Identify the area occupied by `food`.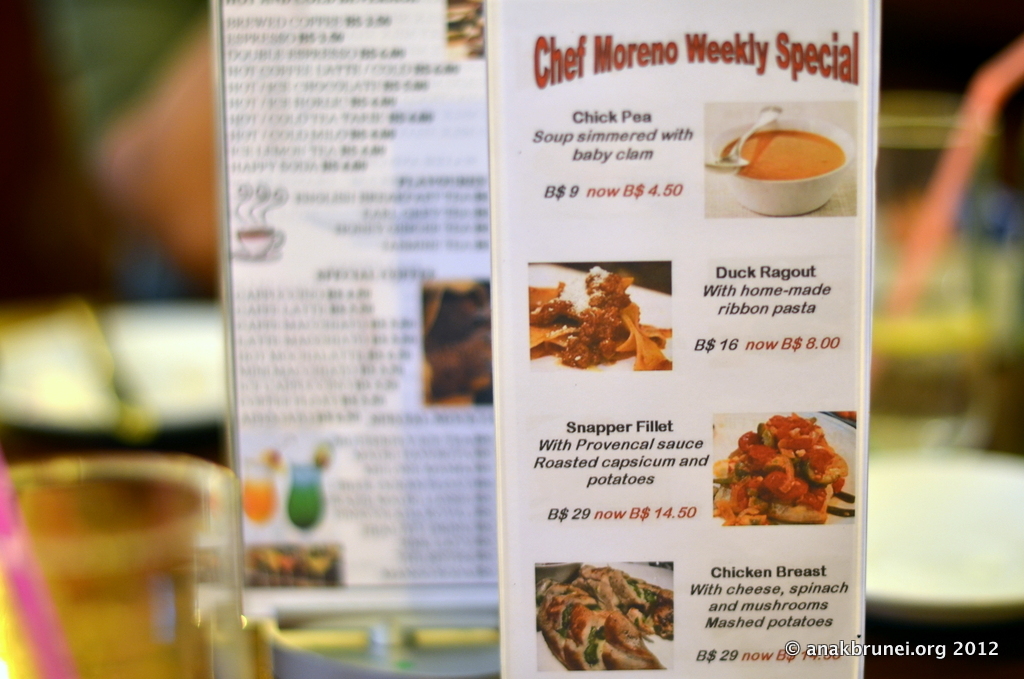
Area: [x1=293, y1=467, x2=329, y2=539].
